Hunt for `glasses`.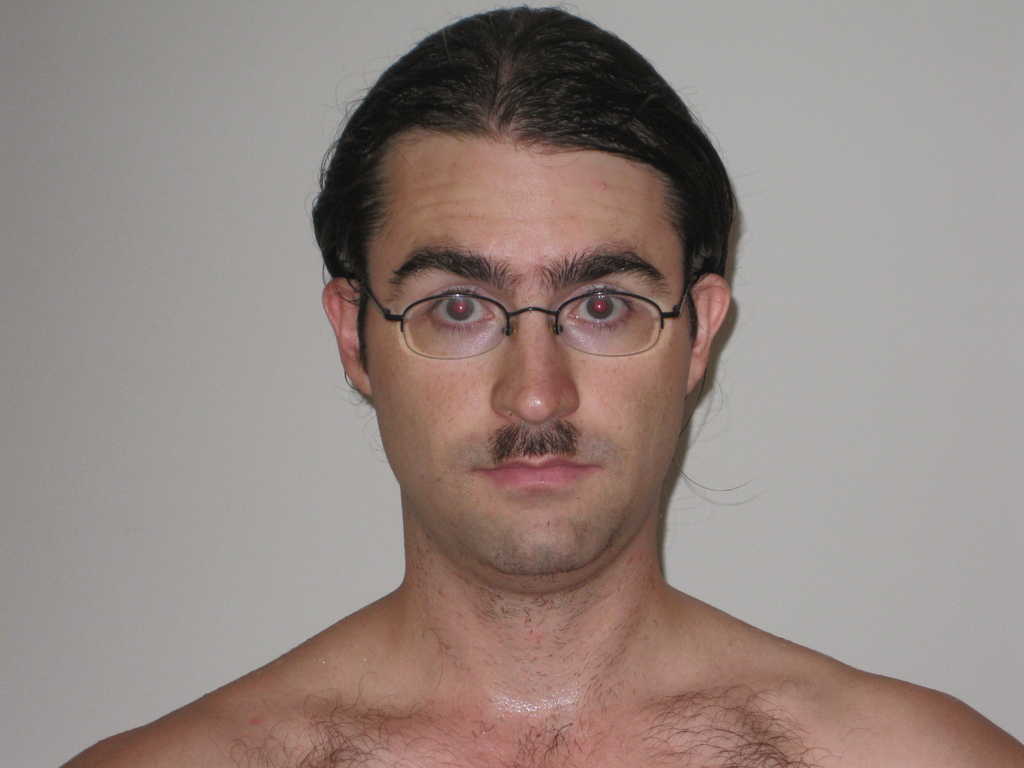
Hunted down at (left=353, top=256, right=700, bottom=363).
